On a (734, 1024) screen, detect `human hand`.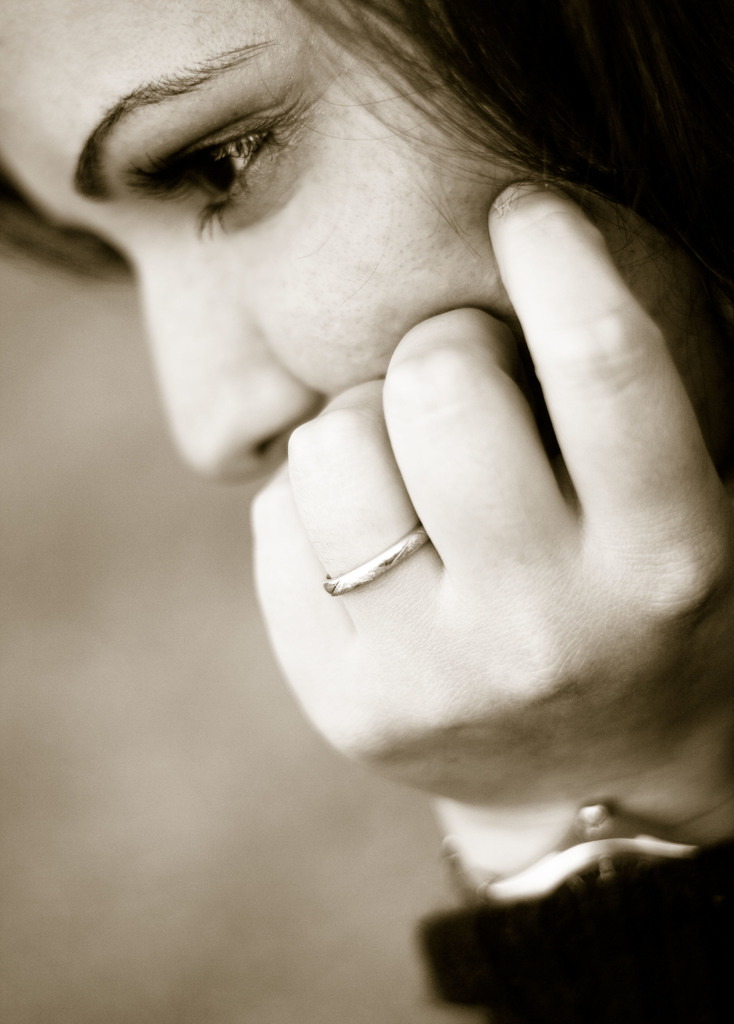
BBox(198, 88, 700, 1015).
